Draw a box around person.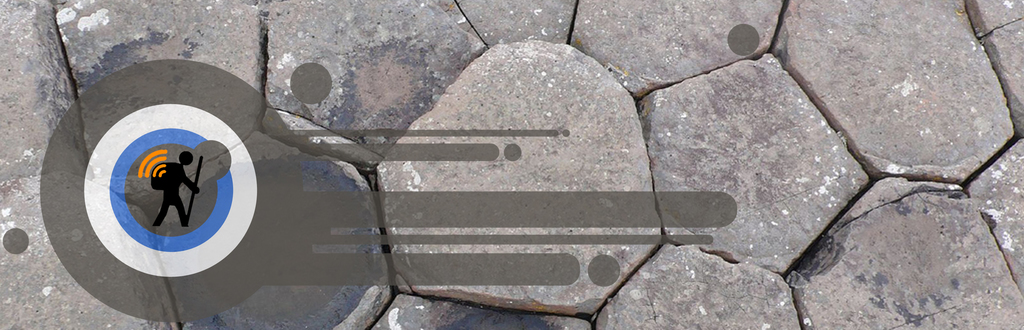
x1=153 y1=148 x2=201 y2=228.
